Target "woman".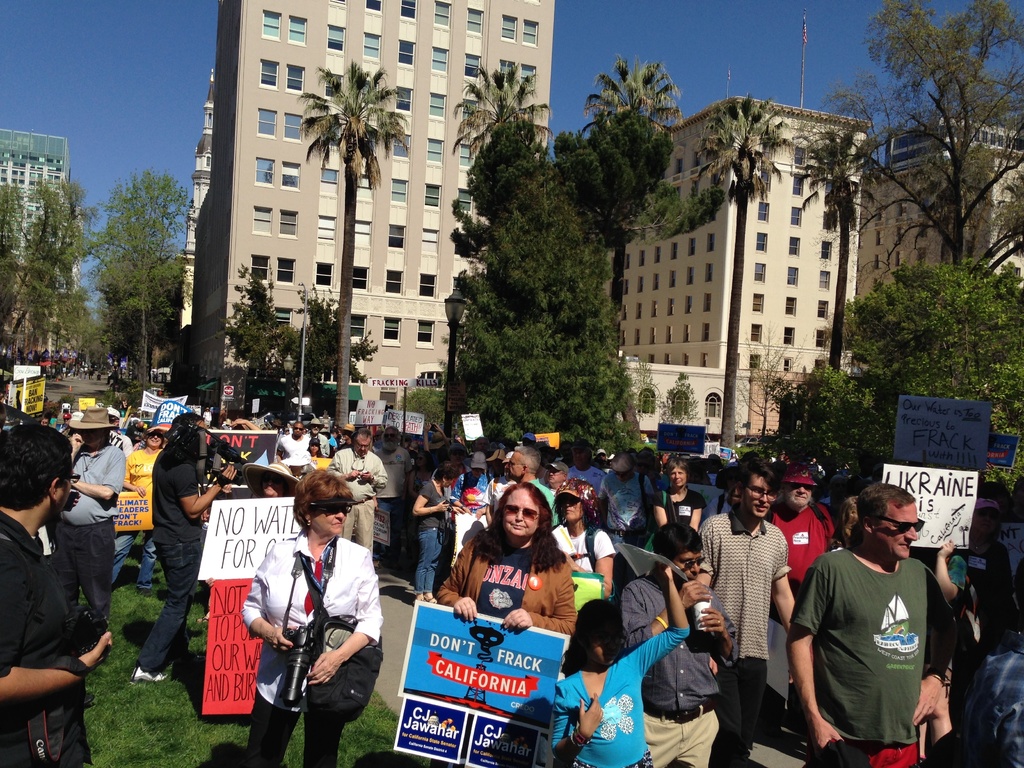
Target region: l=446, t=477, r=579, b=667.
